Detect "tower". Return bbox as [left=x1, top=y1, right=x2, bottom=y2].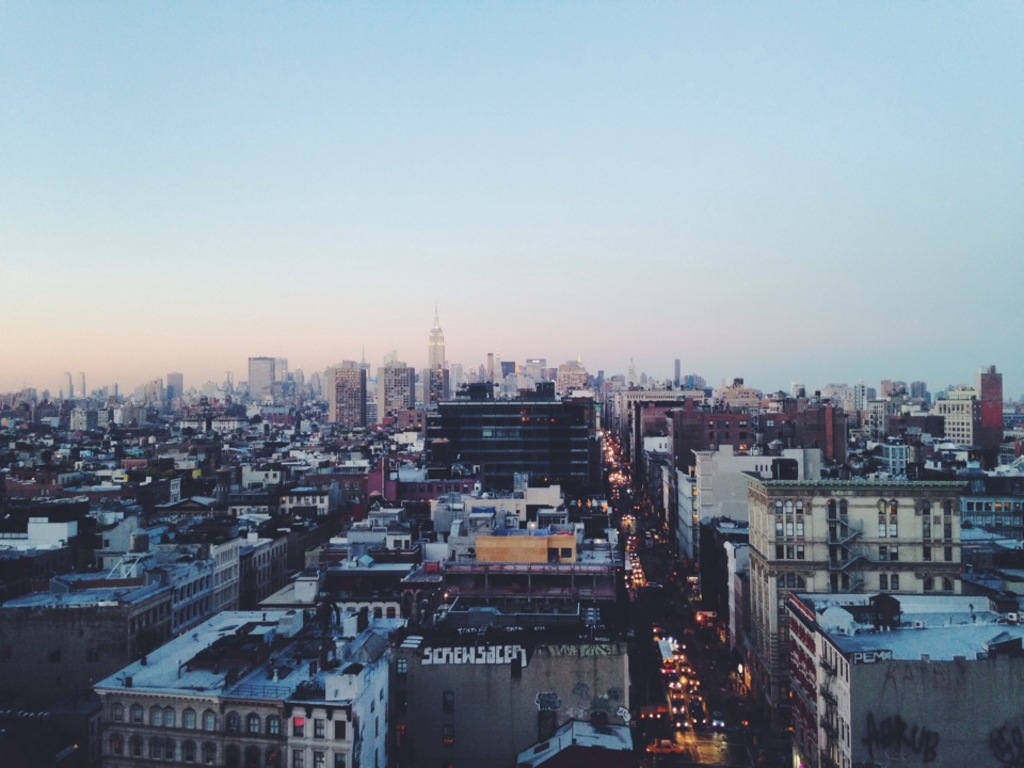
[left=378, top=368, right=414, bottom=421].
